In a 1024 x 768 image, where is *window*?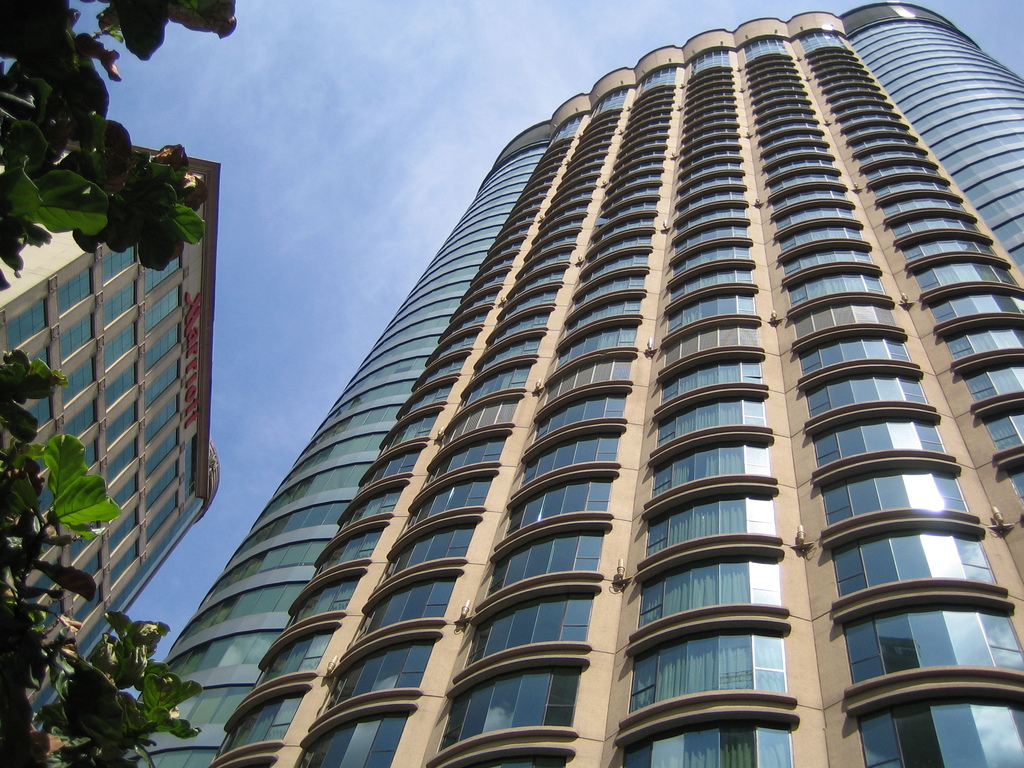
386/407/443/442.
